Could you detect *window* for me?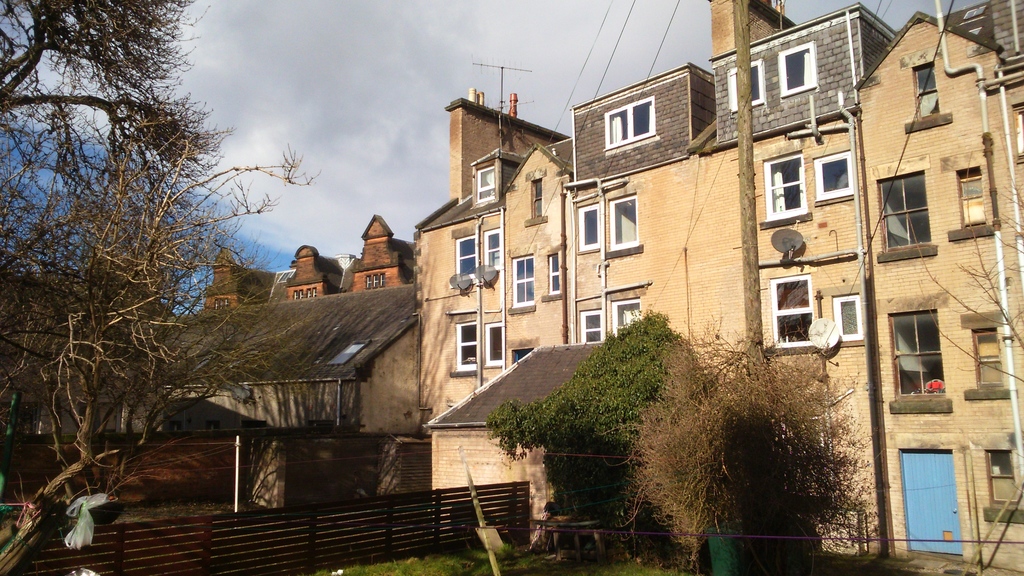
Detection result: 580:310:602:341.
